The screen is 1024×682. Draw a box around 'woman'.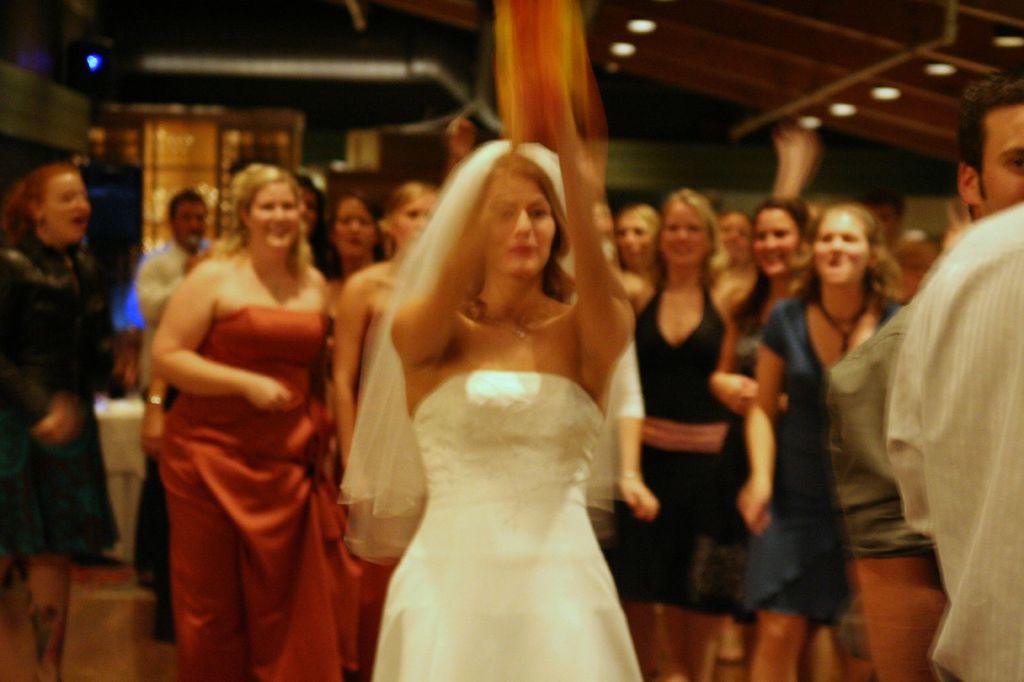
<box>147,160,335,681</box>.
